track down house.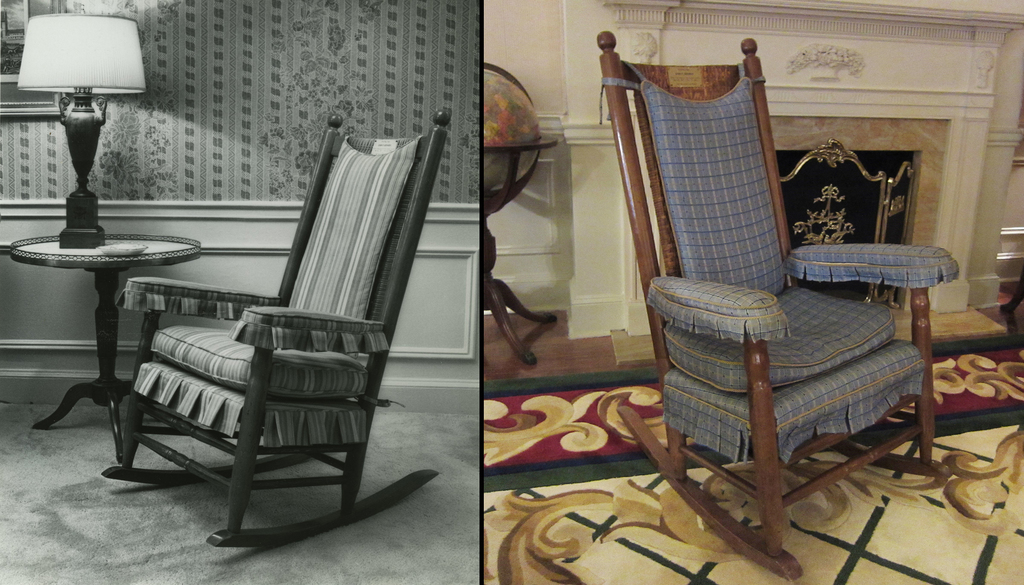
Tracked to [left=0, top=0, right=486, bottom=584].
